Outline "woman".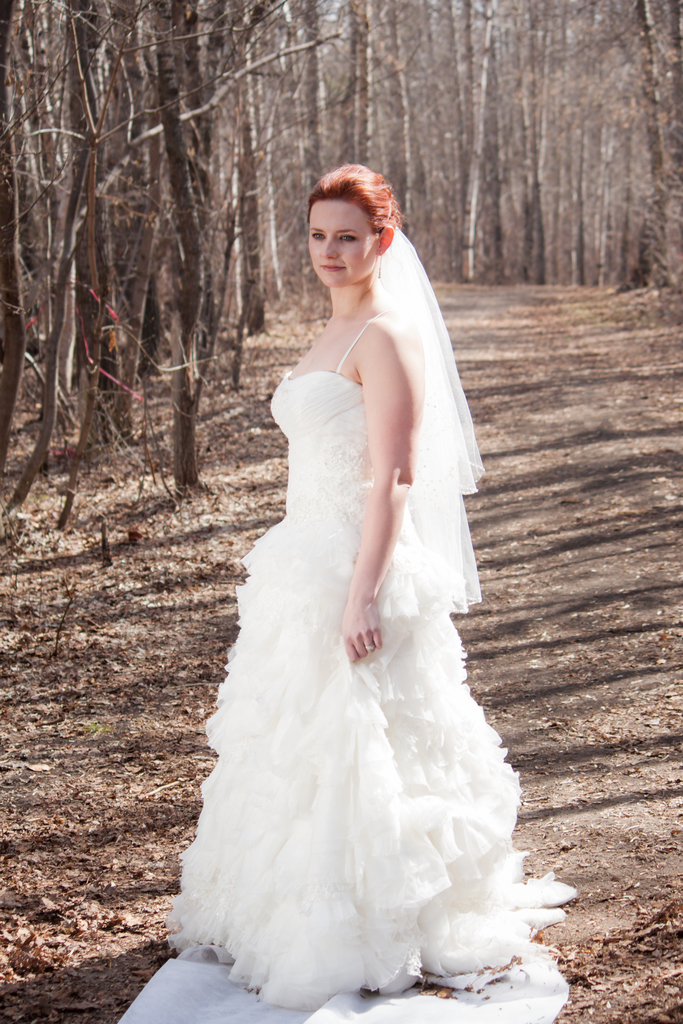
Outline: [165,166,571,1007].
